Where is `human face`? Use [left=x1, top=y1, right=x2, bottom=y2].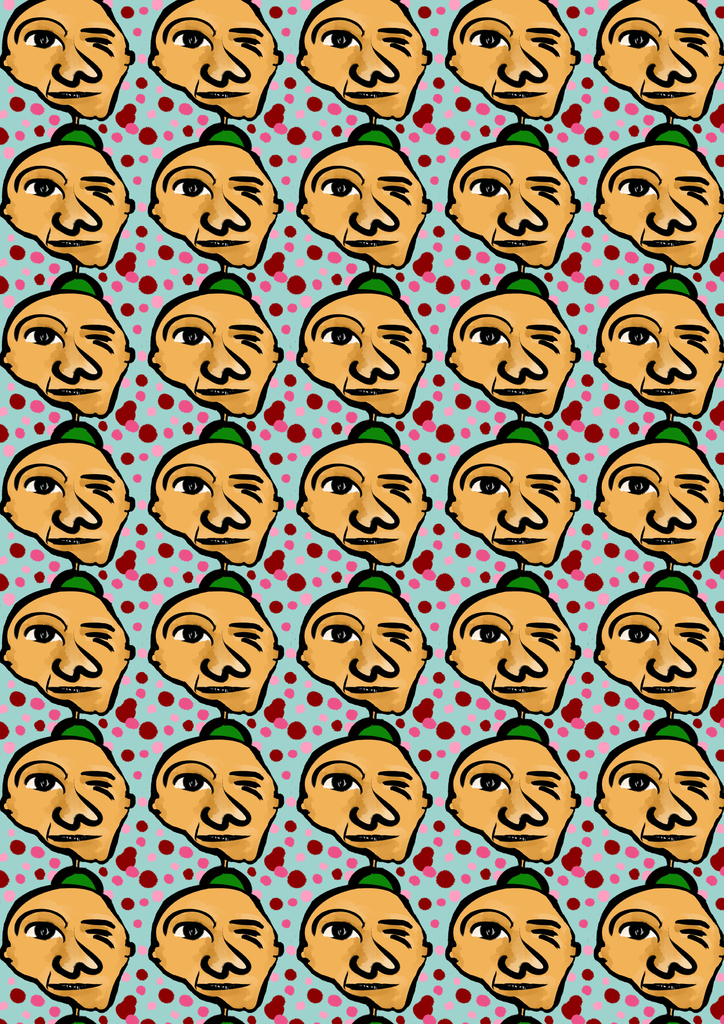
[left=586, top=267, right=723, bottom=423].
